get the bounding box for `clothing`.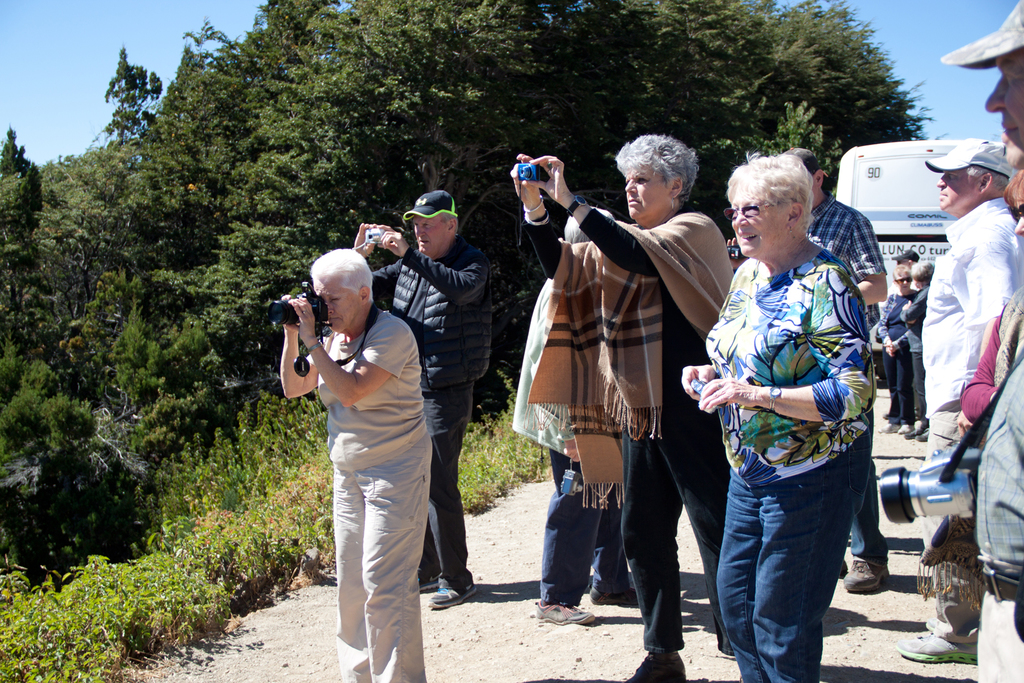
locate(515, 282, 626, 604).
